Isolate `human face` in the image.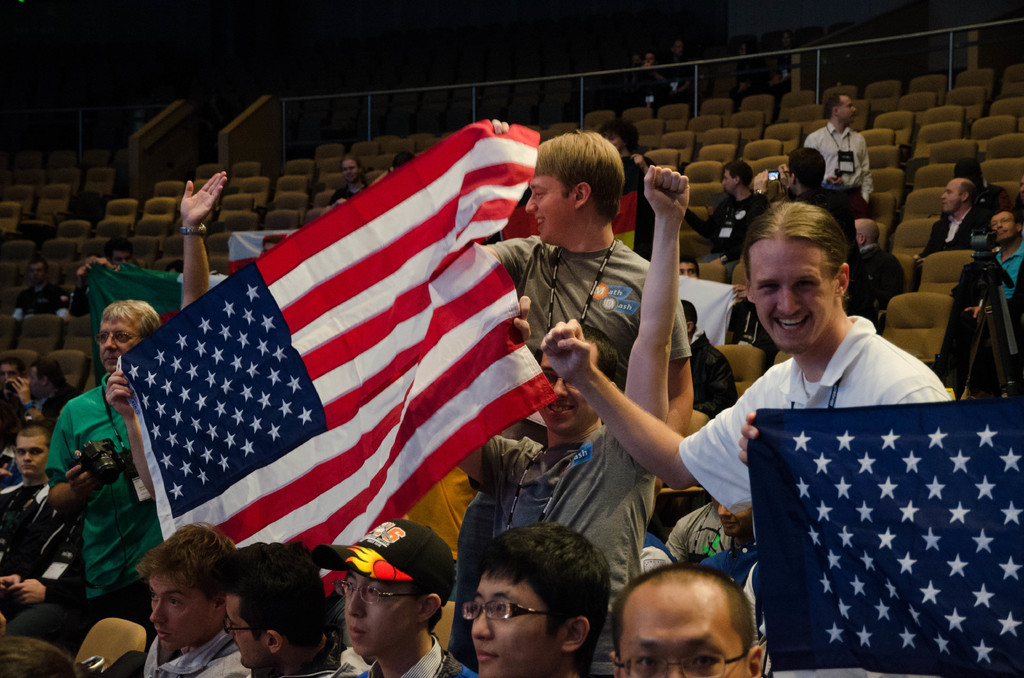
Isolated region: (x1=343, y1=566, x2=417, y2=656).
